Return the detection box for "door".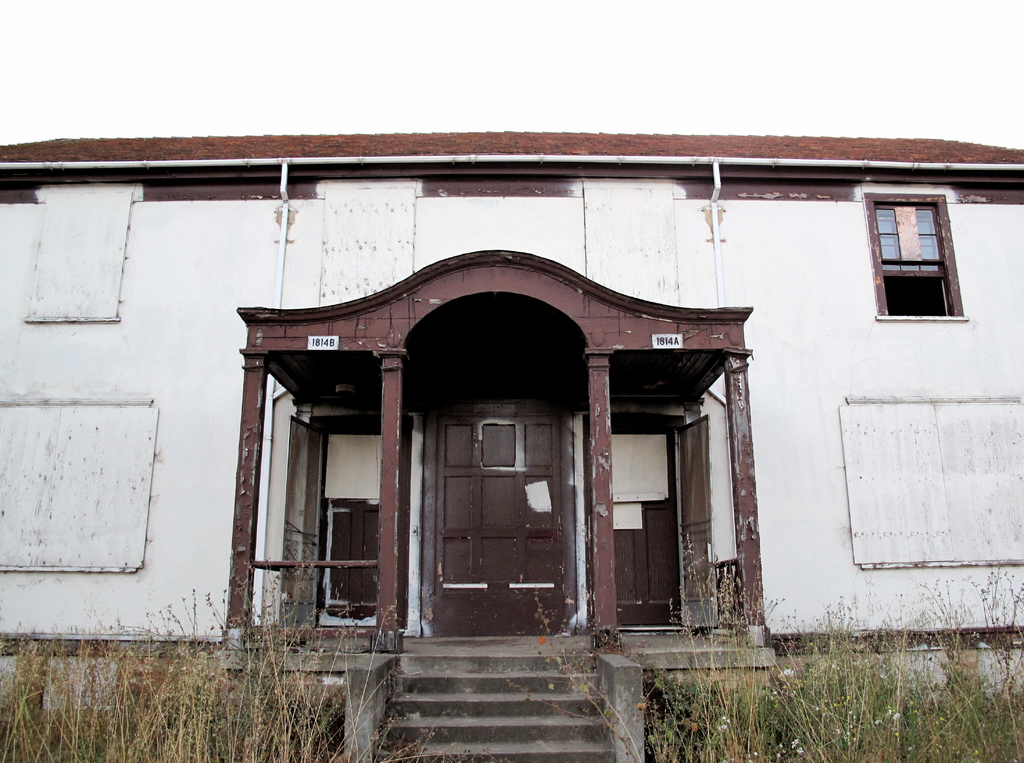
x1=316, y1=435, x2=386, y2=628.
